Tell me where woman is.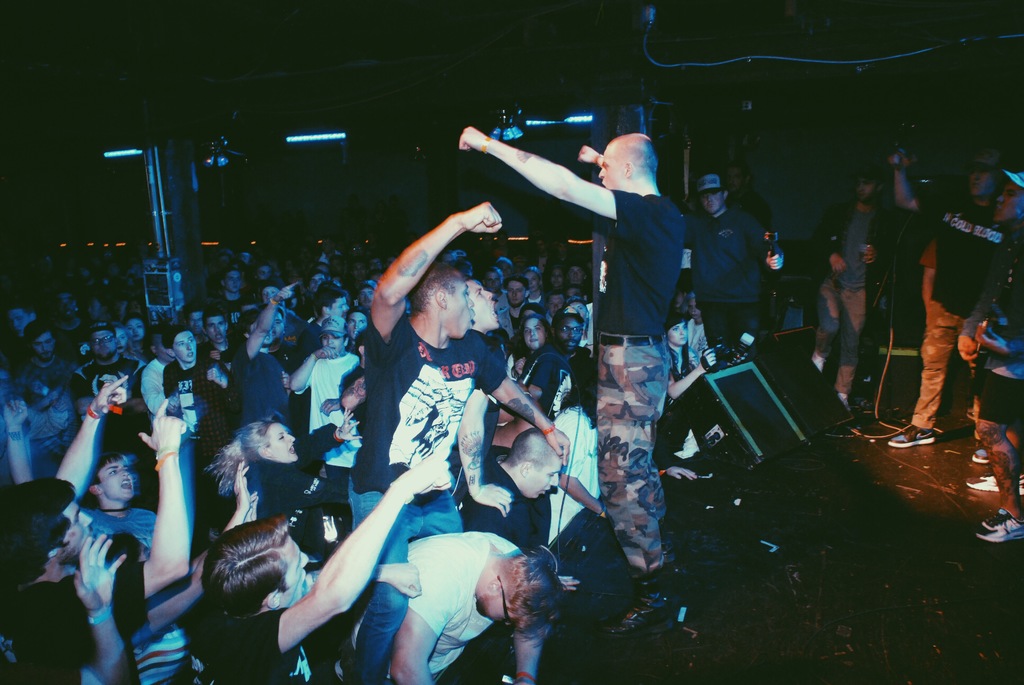
woman is at 111:326:145:367.
